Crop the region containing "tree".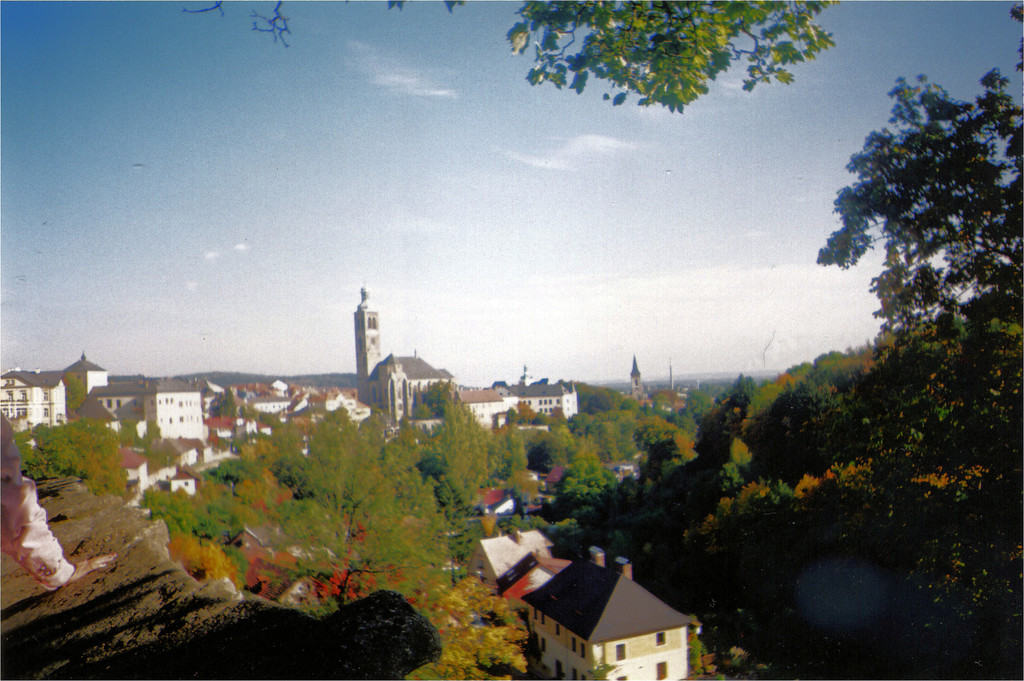
Crop region: l=503, t=413, r=522, b=490.
